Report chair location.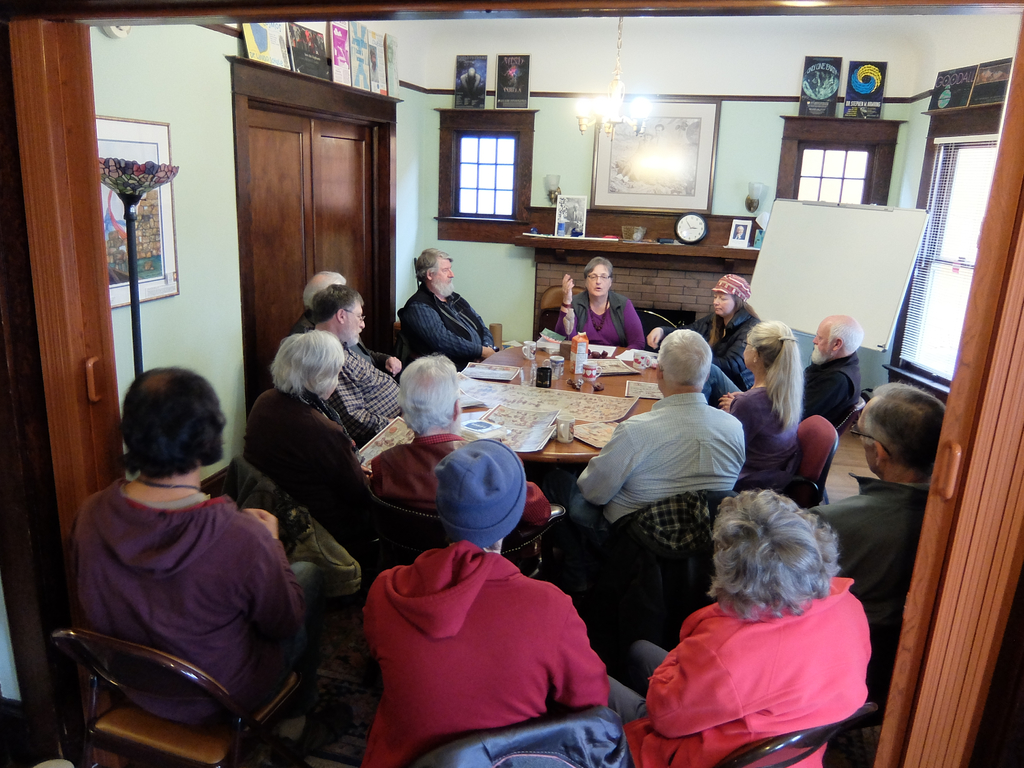
Report: locate(833, 395, 865, 439).
